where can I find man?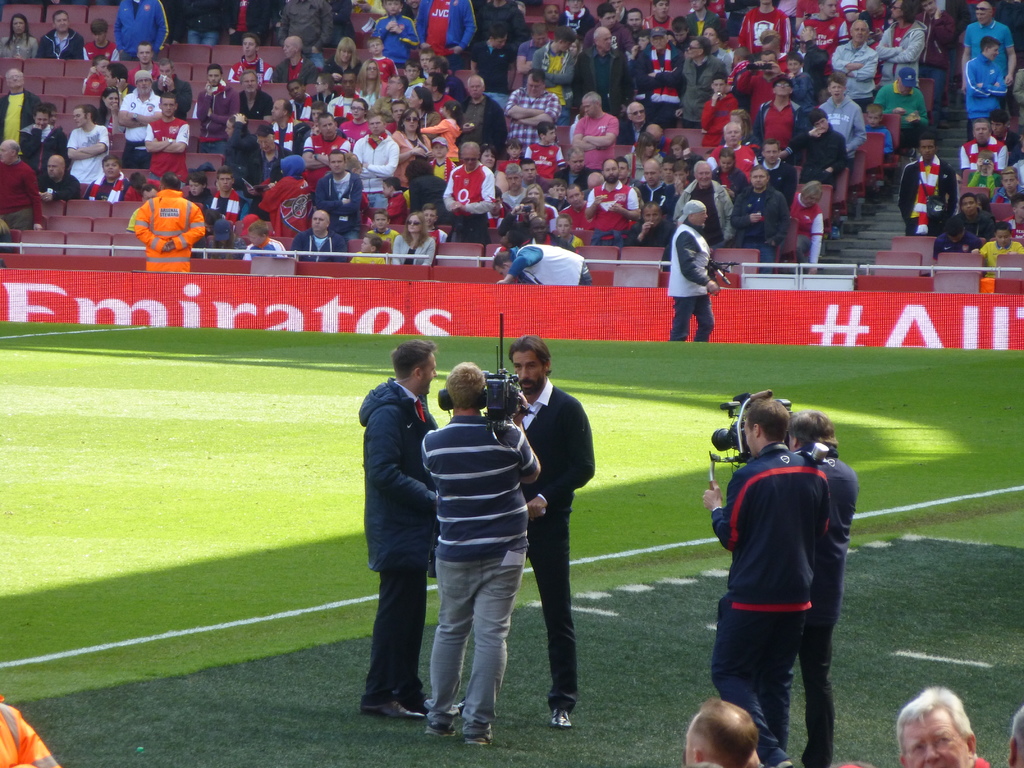
You can find it at (959,2,1017,101).
